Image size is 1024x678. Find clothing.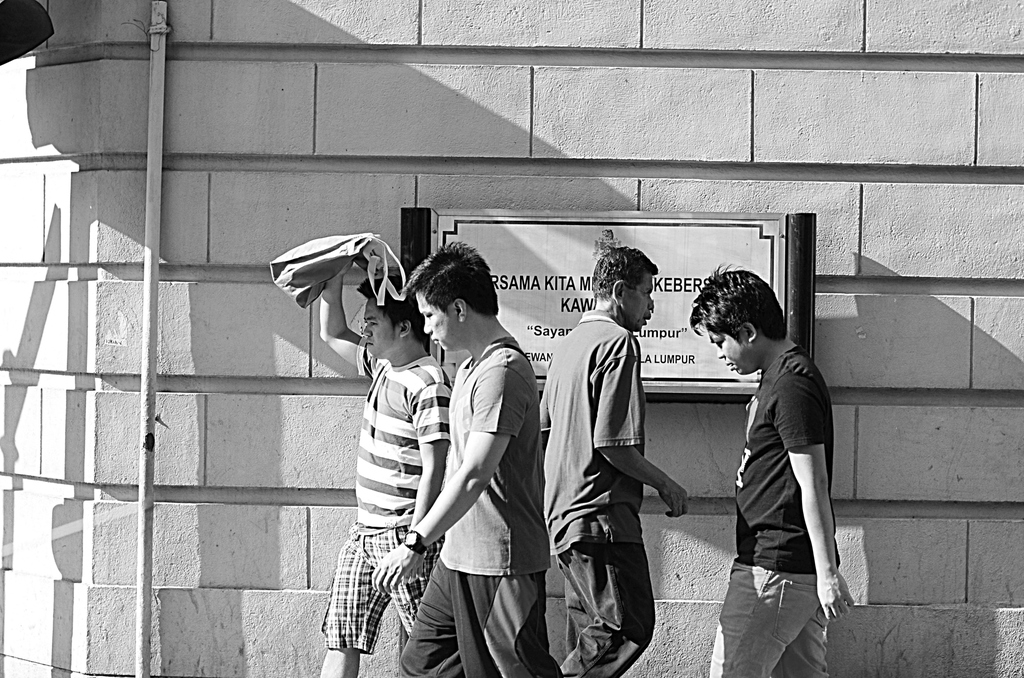
region(315, 315, 461, 629).
